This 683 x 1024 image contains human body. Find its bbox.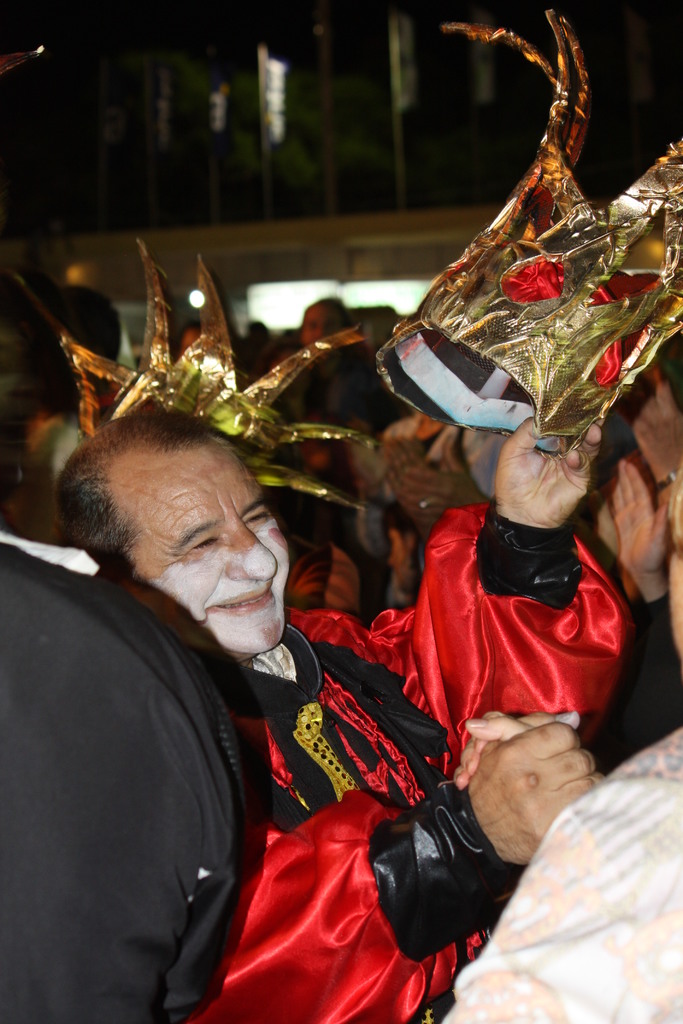
bbox=(446, 723, 682, 1023).
